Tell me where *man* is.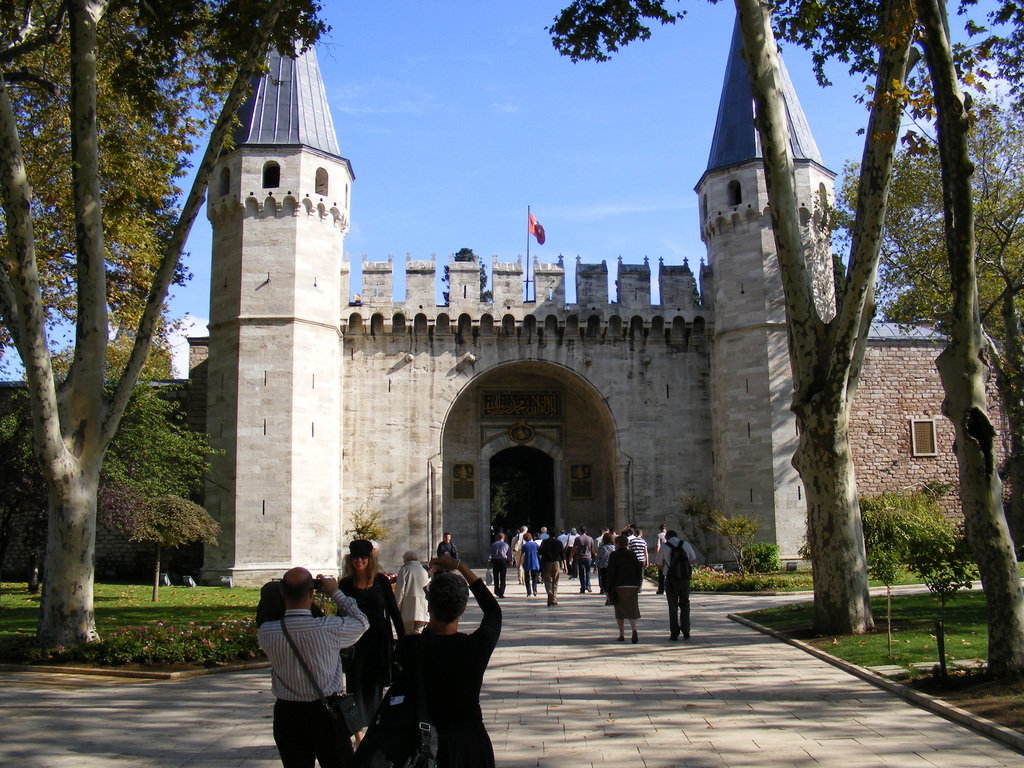
*man* is at bbox=[438, 531, 461, 569].
